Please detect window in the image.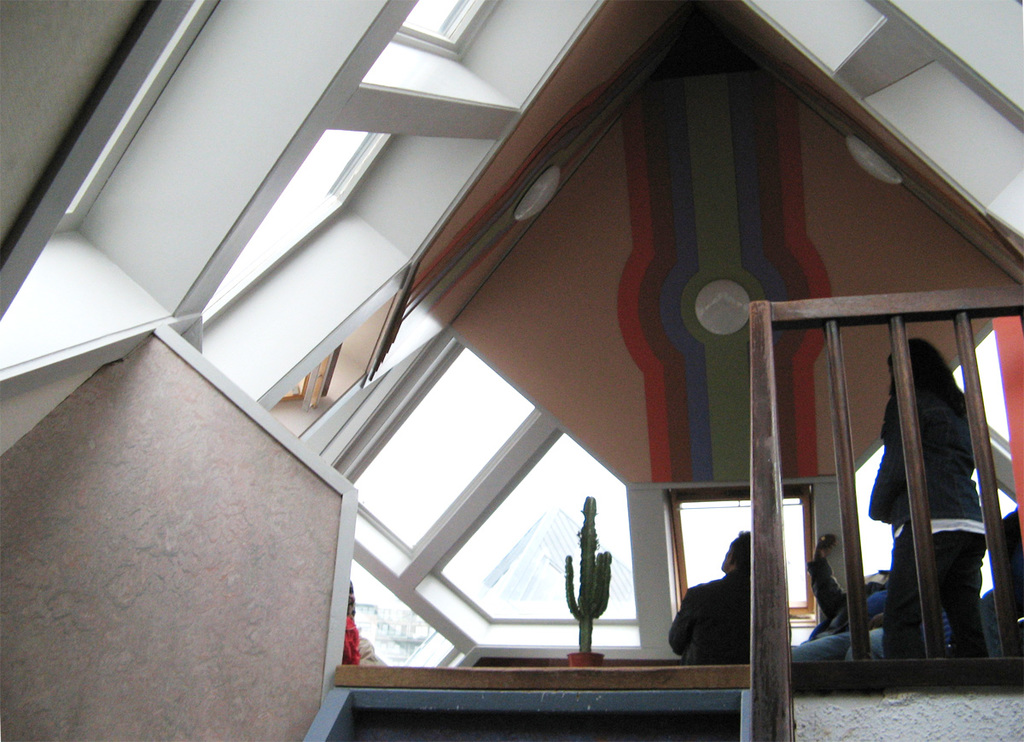
bbox(204, 127, 385, 327).
